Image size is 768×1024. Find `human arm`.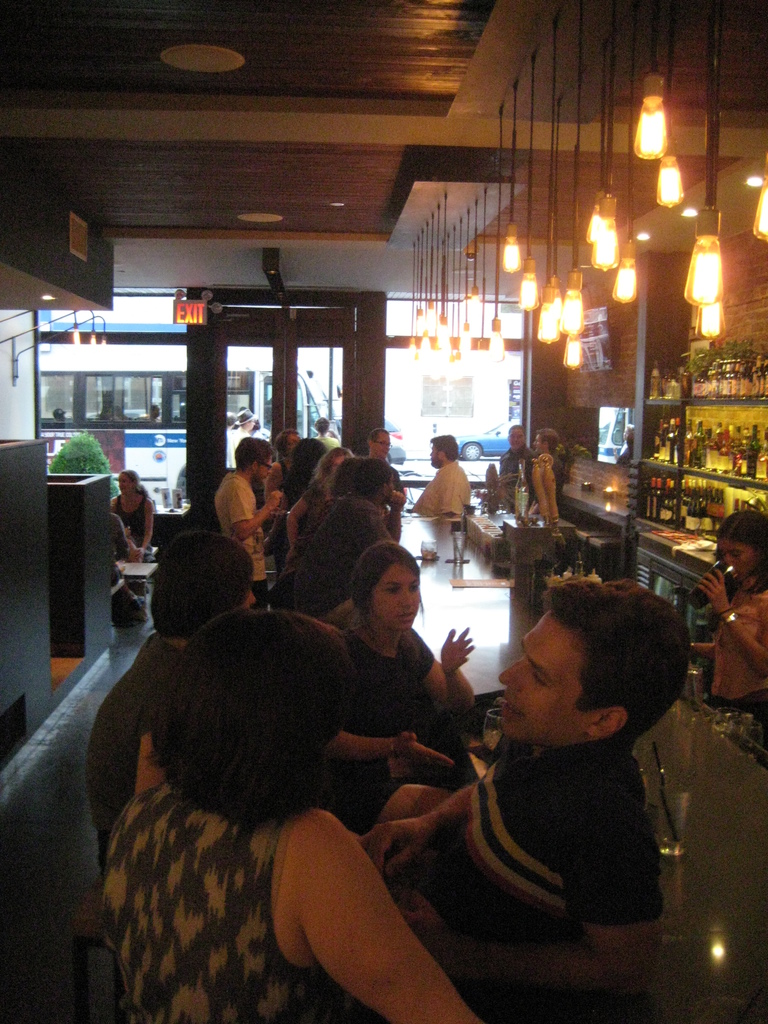
[114, 518, 147, 562].
